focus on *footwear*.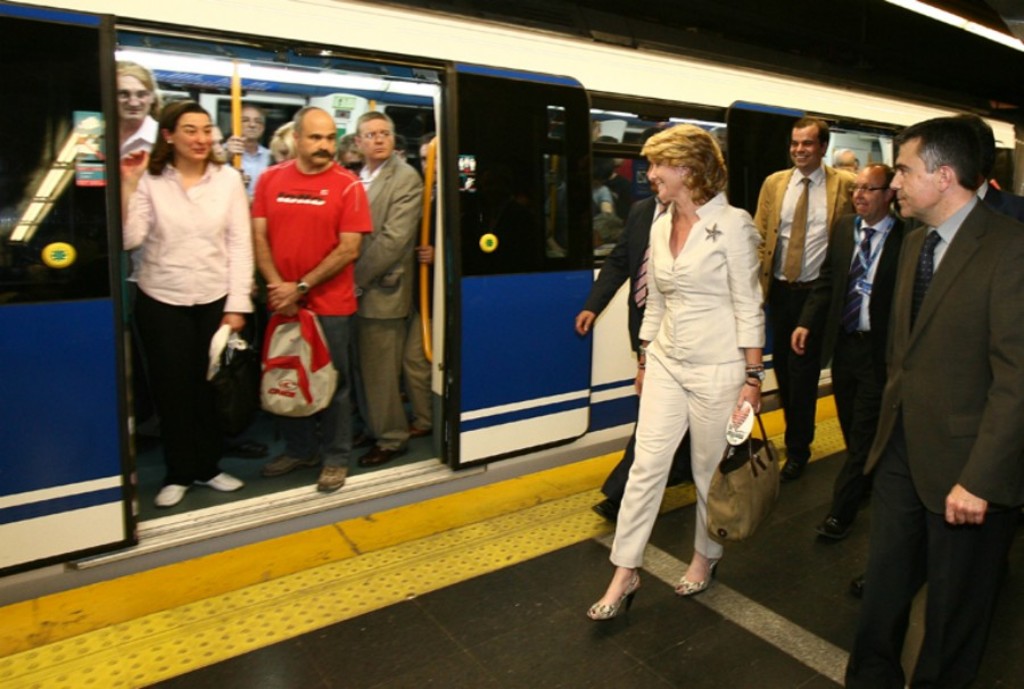
Focused at [x1=155, y1=482, x2=192, y2=508].
